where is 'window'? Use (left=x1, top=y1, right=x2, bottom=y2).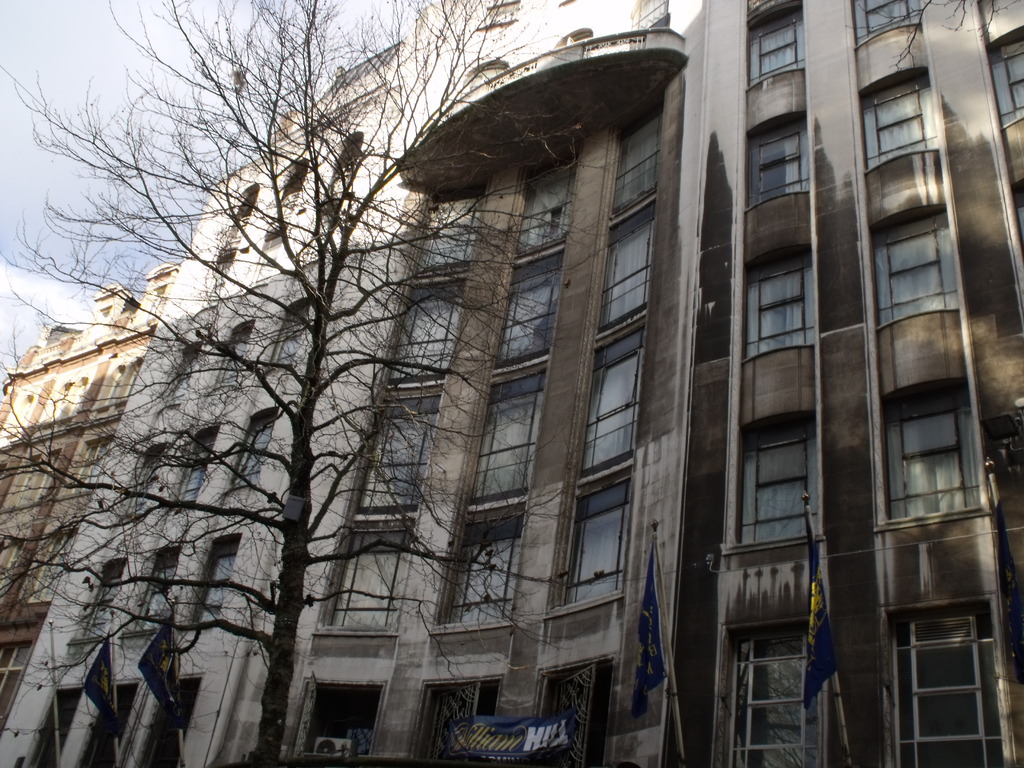
(left=747, top=266, right=805, bottom=346).
